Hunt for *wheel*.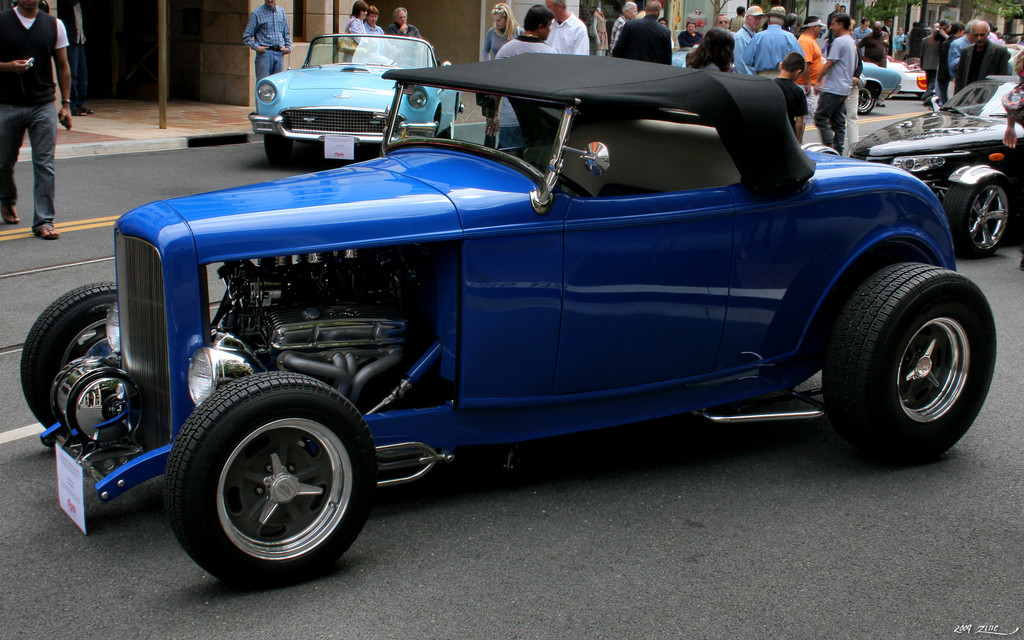
Hunted down at 445,113,454,137.
